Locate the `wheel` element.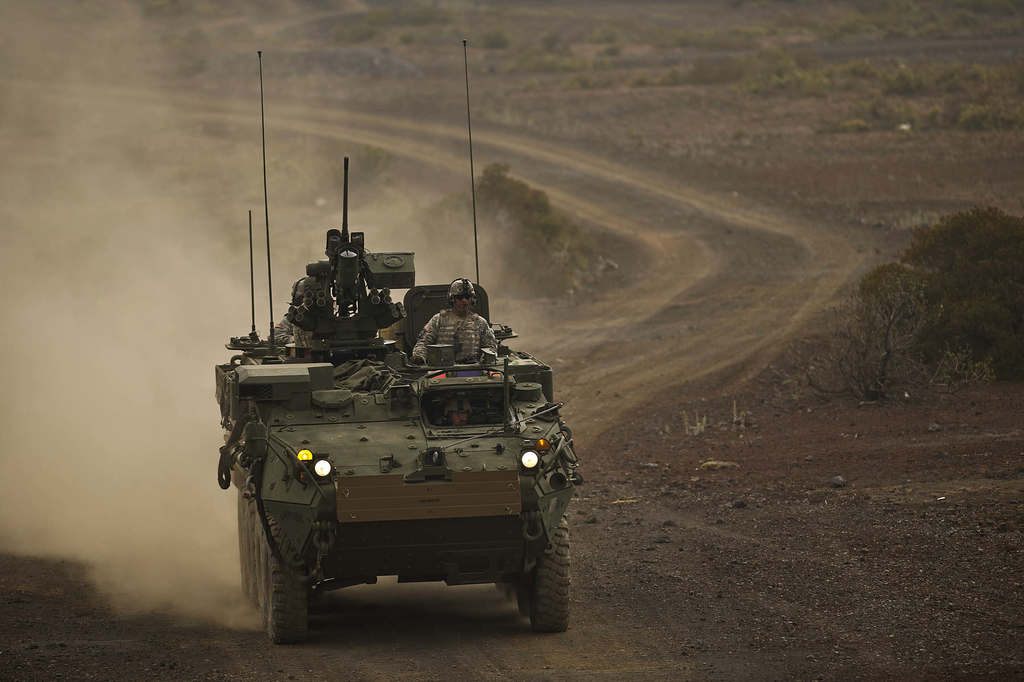
Element bbox: [248, 503, 259, 609].
